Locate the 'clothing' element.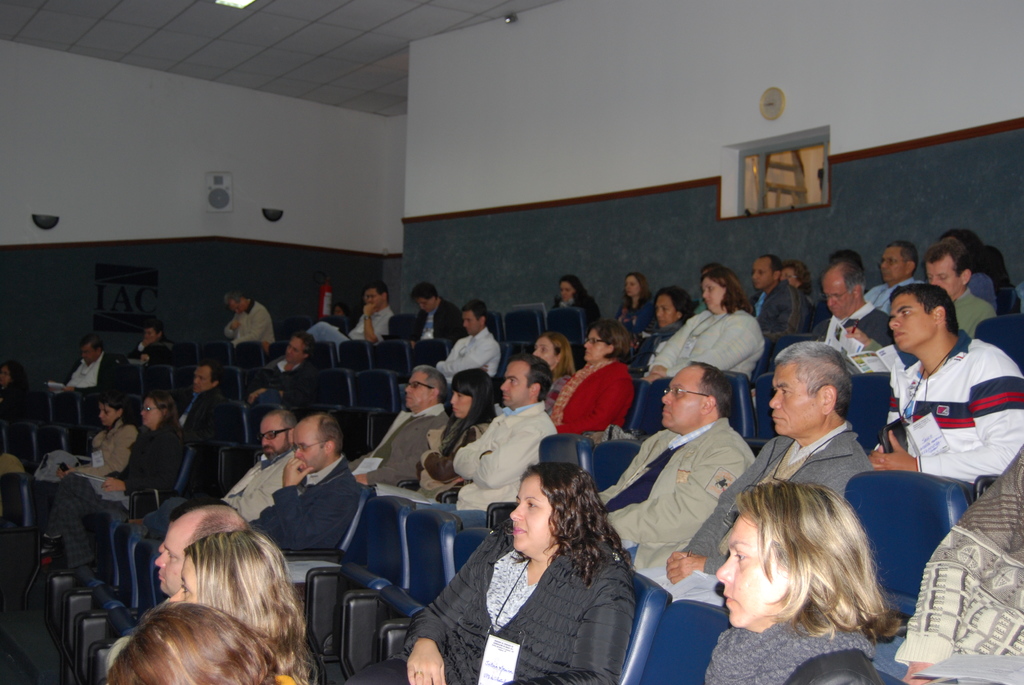
Element bbox: <box>408,296,467,345</box>.
